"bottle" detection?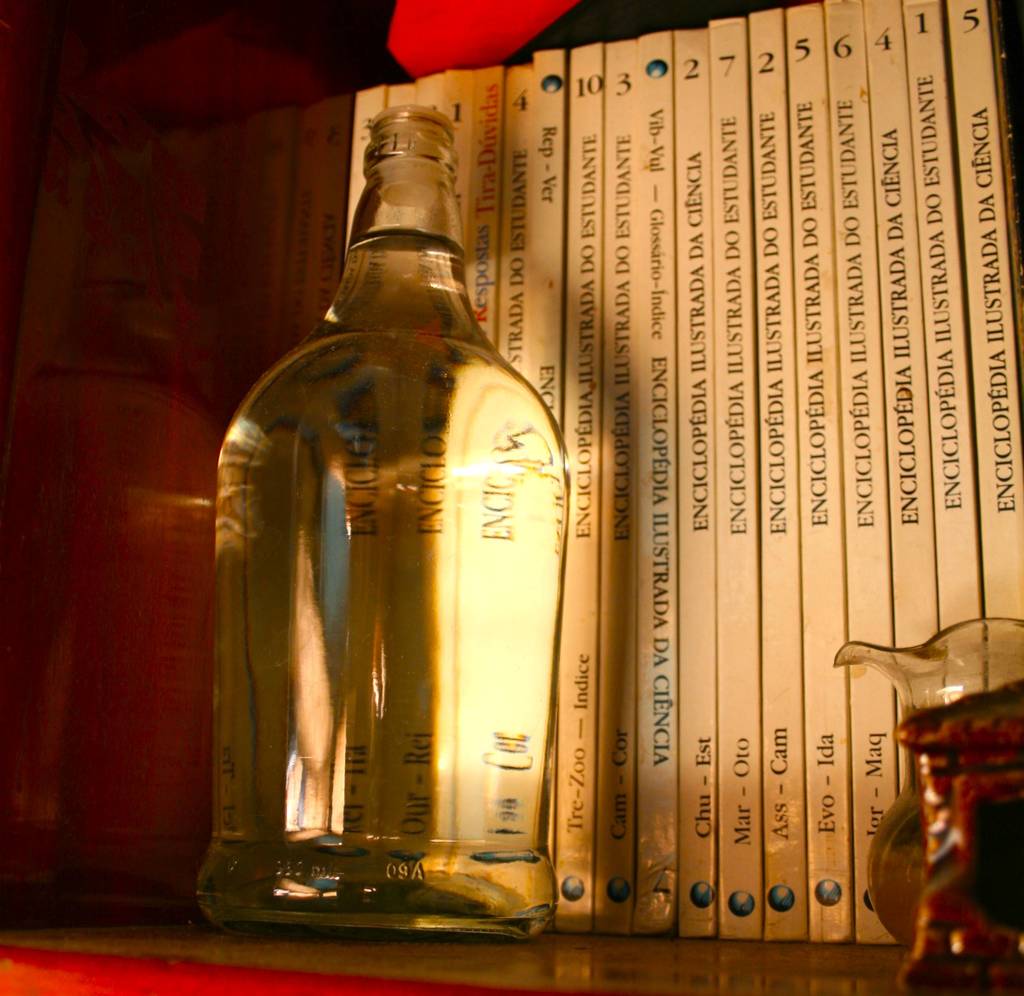
(left=194, top=103, right=573, bottom=948)
